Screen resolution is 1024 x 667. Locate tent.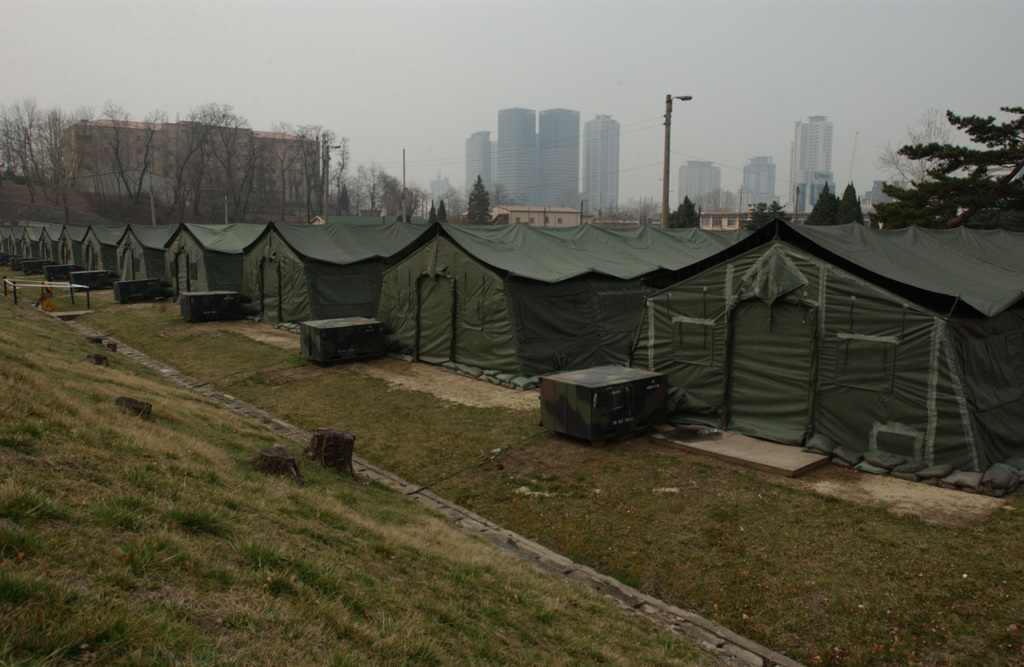
622 214 1000 467.
